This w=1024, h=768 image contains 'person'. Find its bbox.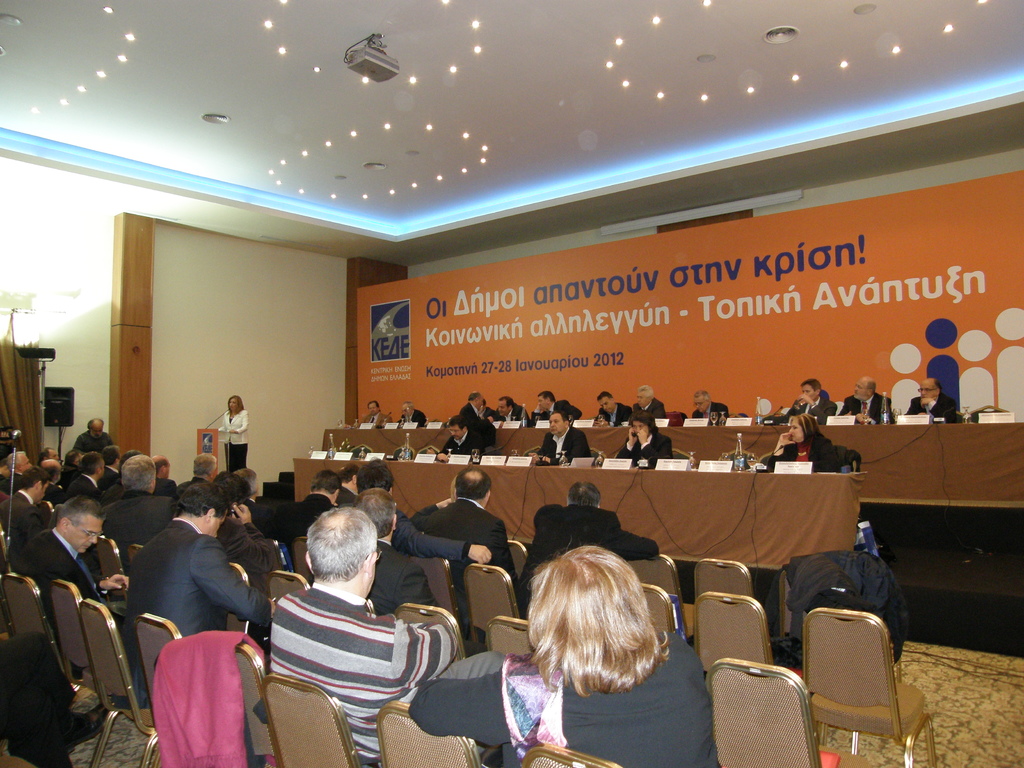
l=270, t=504, r=458, b=767.
